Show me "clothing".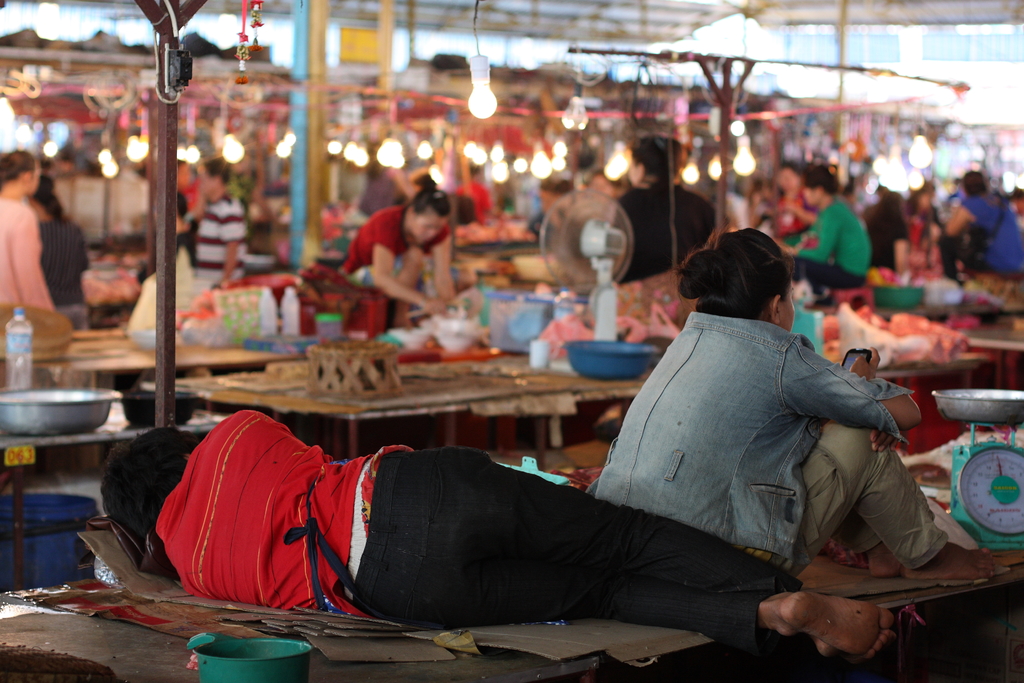
"clothing" is here: Rect(197, 194, 251, 289).
